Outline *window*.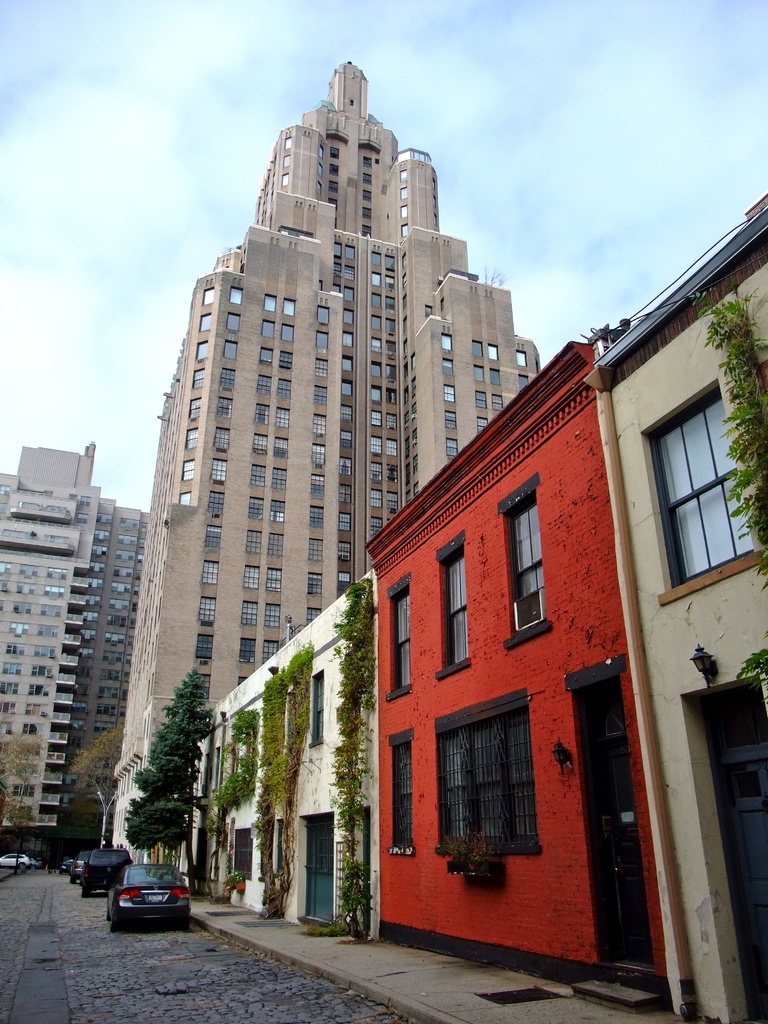
Outline: box=[280, 172, 285, 184].
